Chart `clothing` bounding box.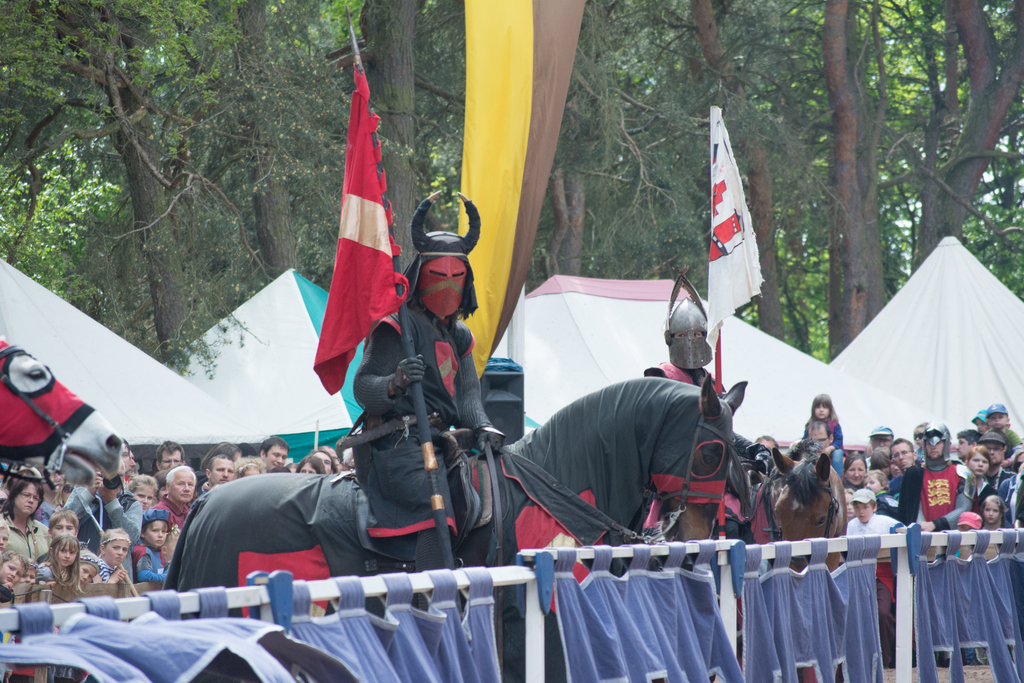
Charted: bbox=[492, 383, 734, 555].
